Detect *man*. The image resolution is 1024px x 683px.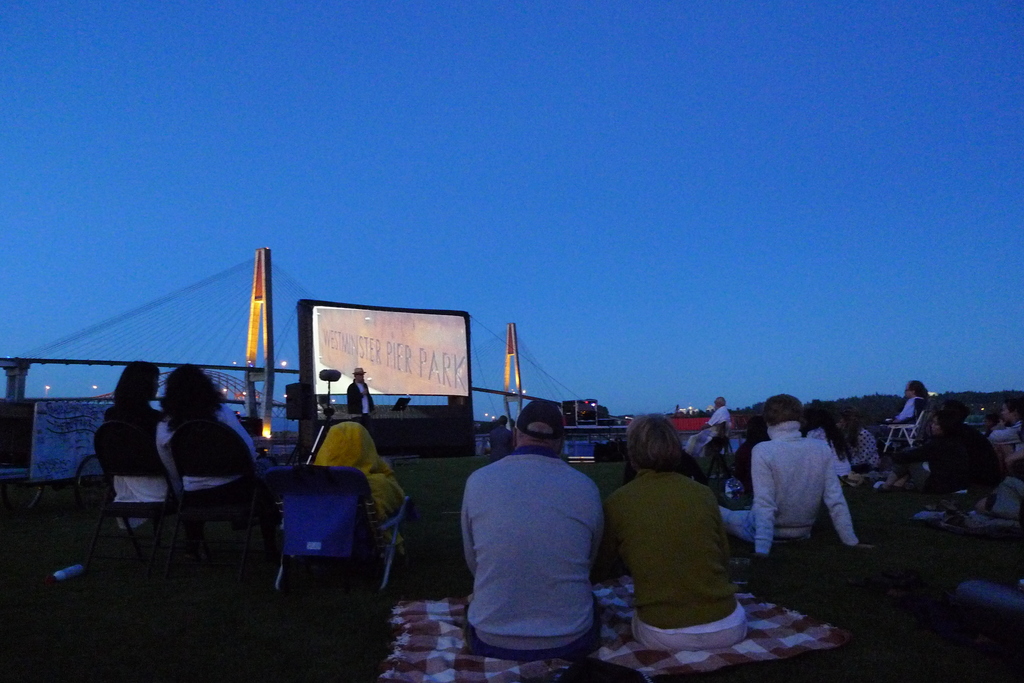
bbox(716, 395, 870, 571).
